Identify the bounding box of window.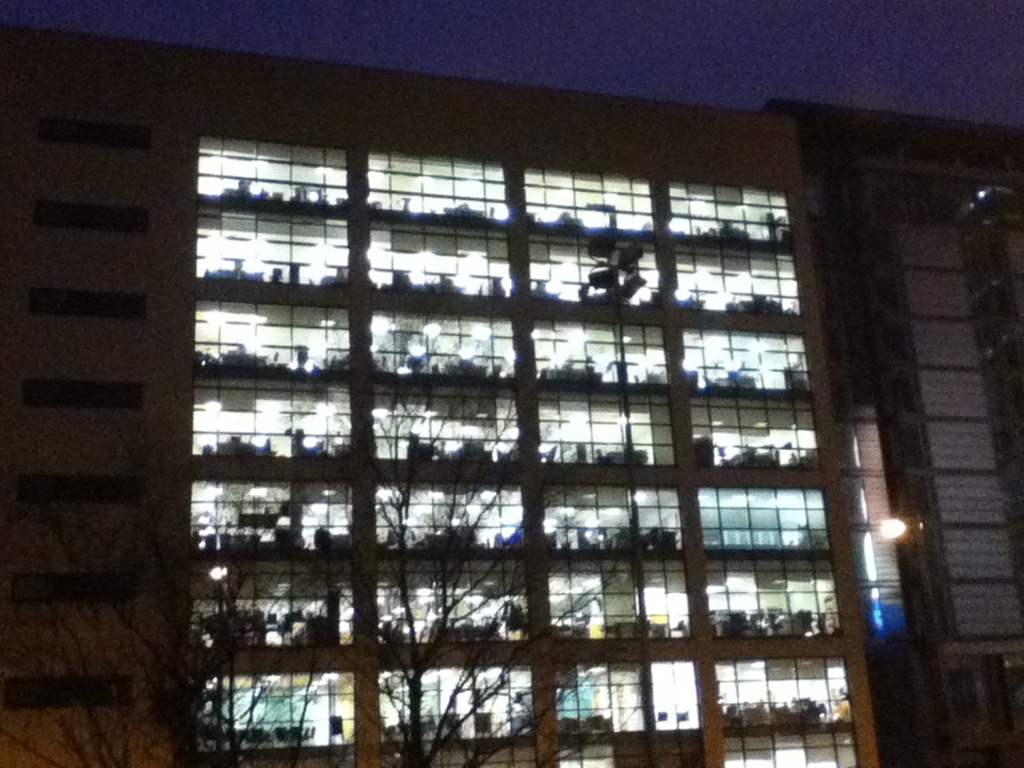
left=547, top=561, right=695, bottom=644.
